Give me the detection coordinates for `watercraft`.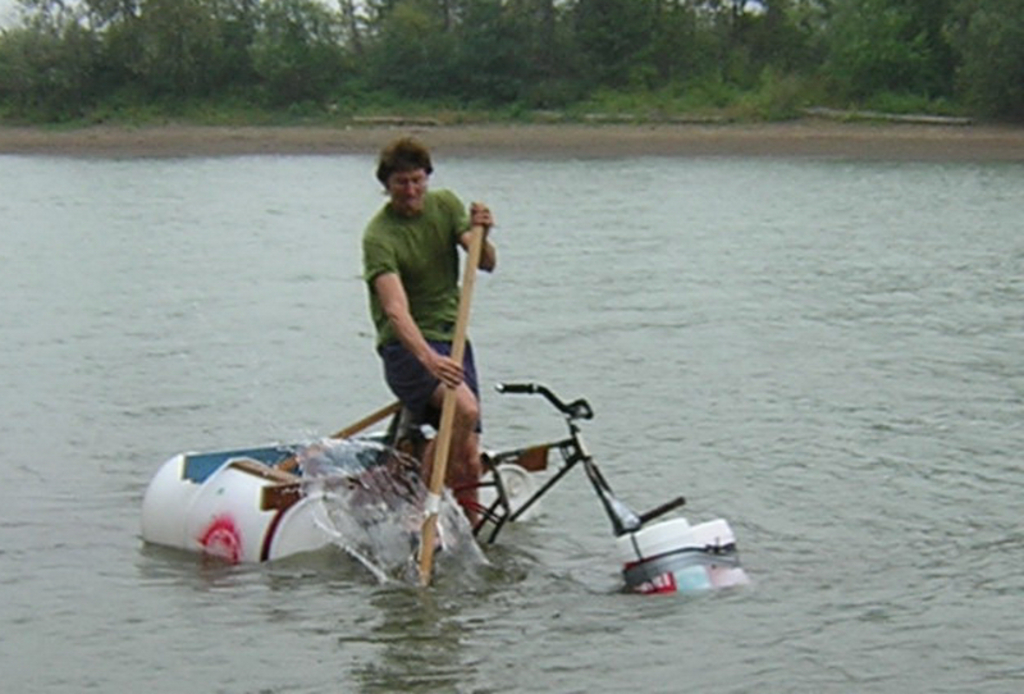
(187, 297, 760, 583).
